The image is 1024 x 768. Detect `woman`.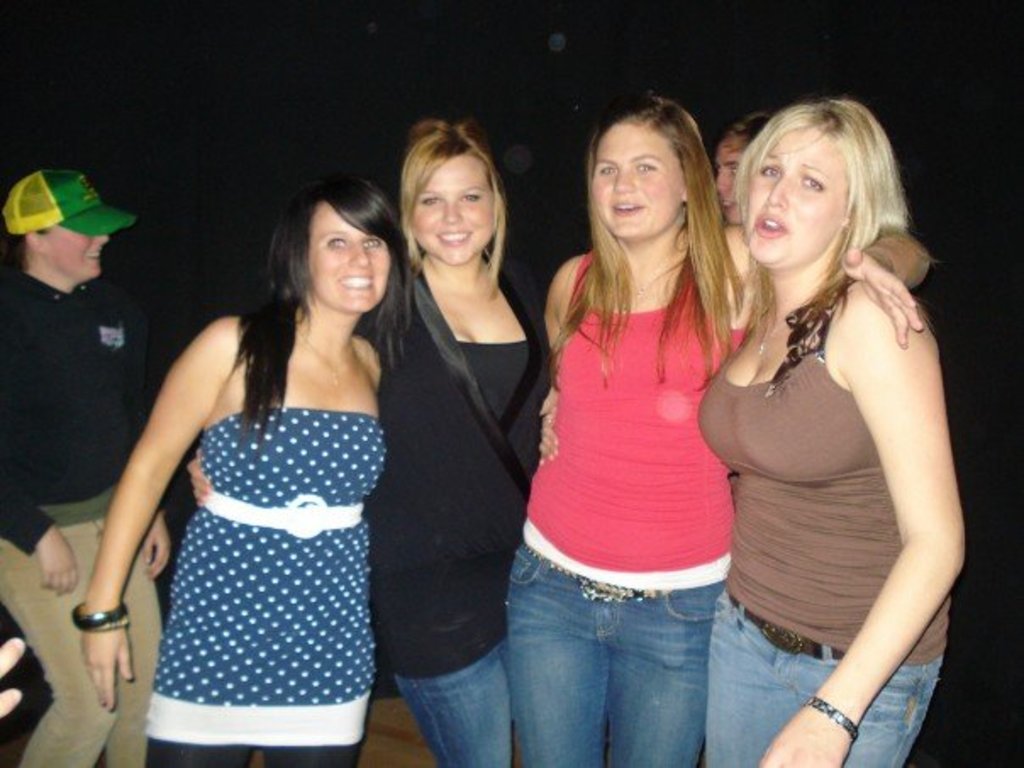
Detection: <region>700, 86, 970, 766</region>.
